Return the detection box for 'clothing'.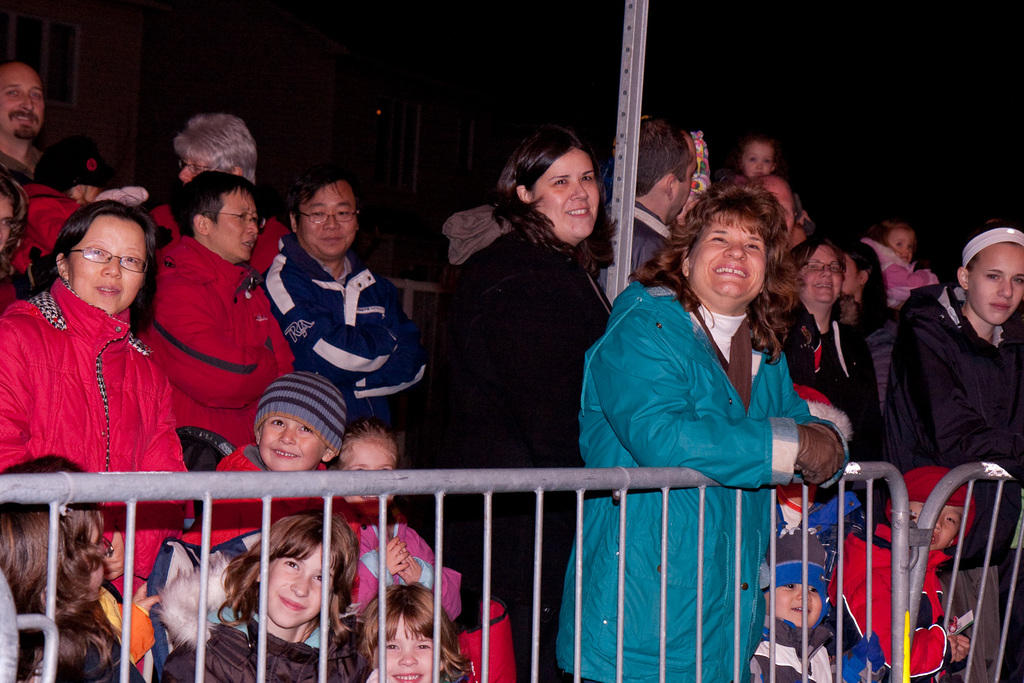
bbox=(0, 275, 194, 594).
